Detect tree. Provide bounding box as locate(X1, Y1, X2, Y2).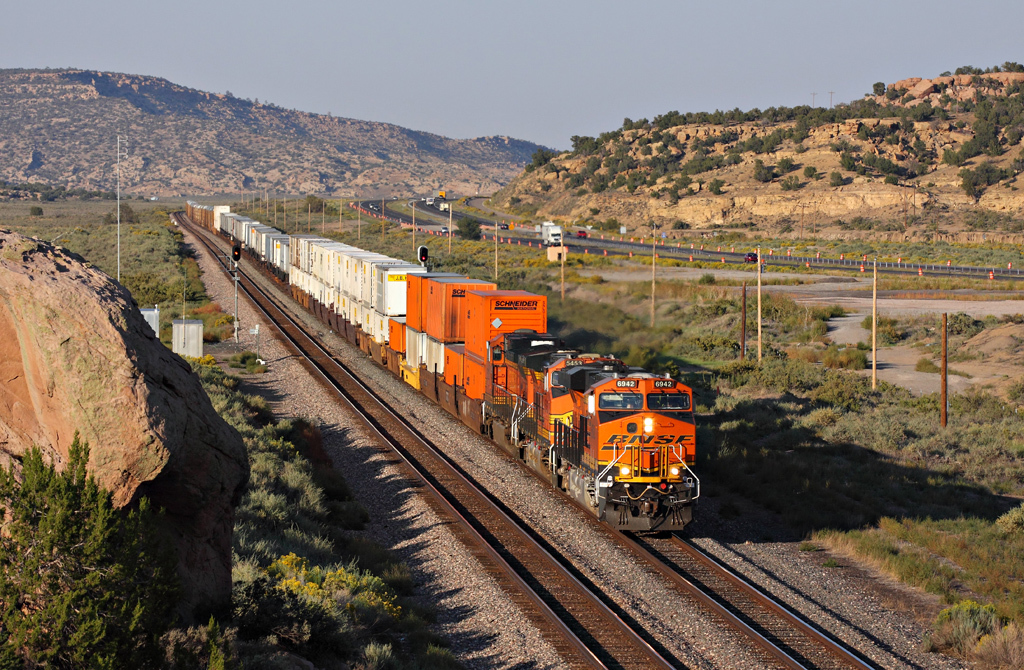
locate(665, 110, 680, 128).
